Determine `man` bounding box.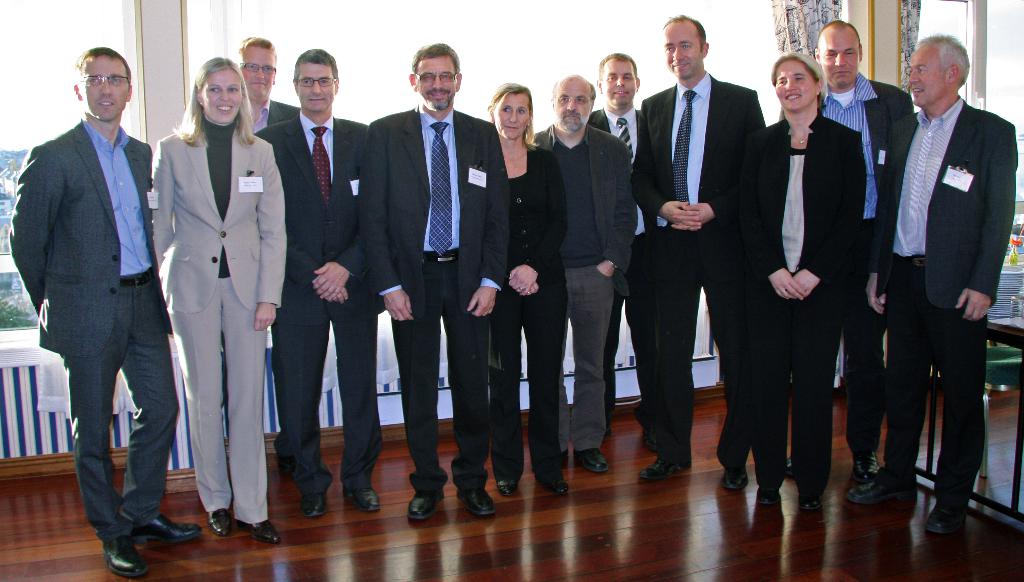
Determined: [left=525, top=76, right=639, bottom=475].
